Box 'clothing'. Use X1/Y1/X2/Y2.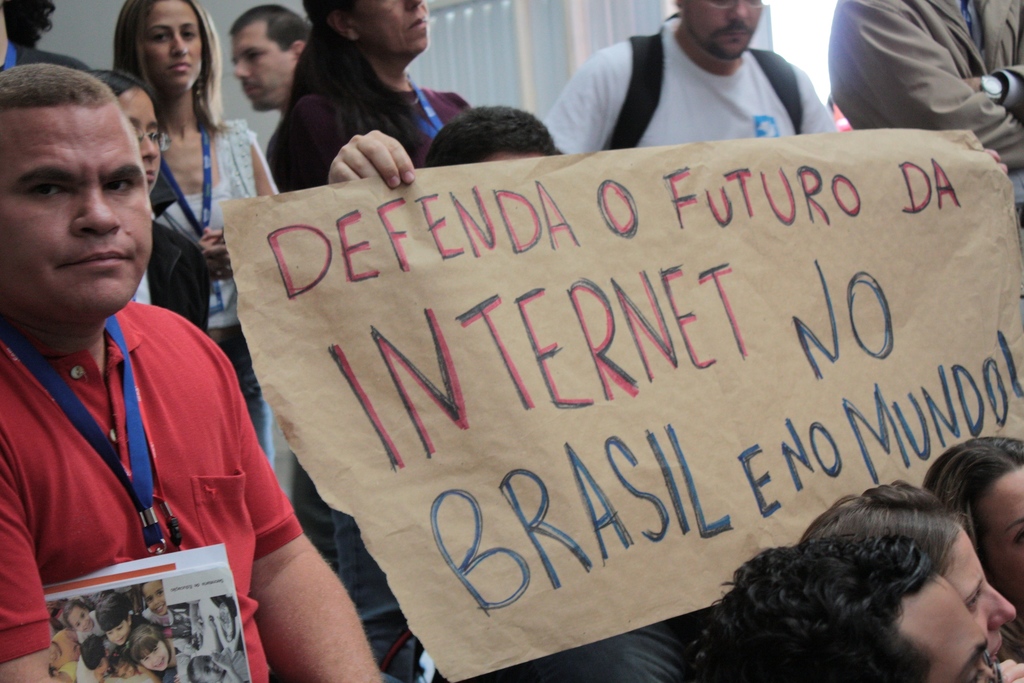
143/124/287/485.
